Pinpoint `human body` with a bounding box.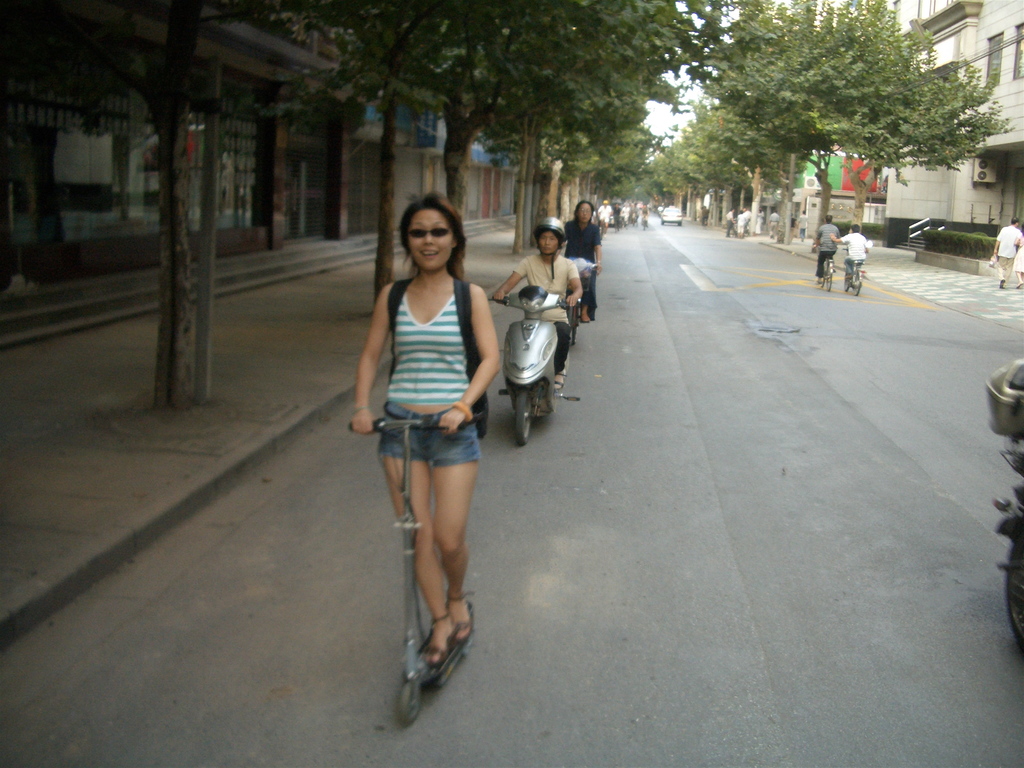
828:223:868:287.
